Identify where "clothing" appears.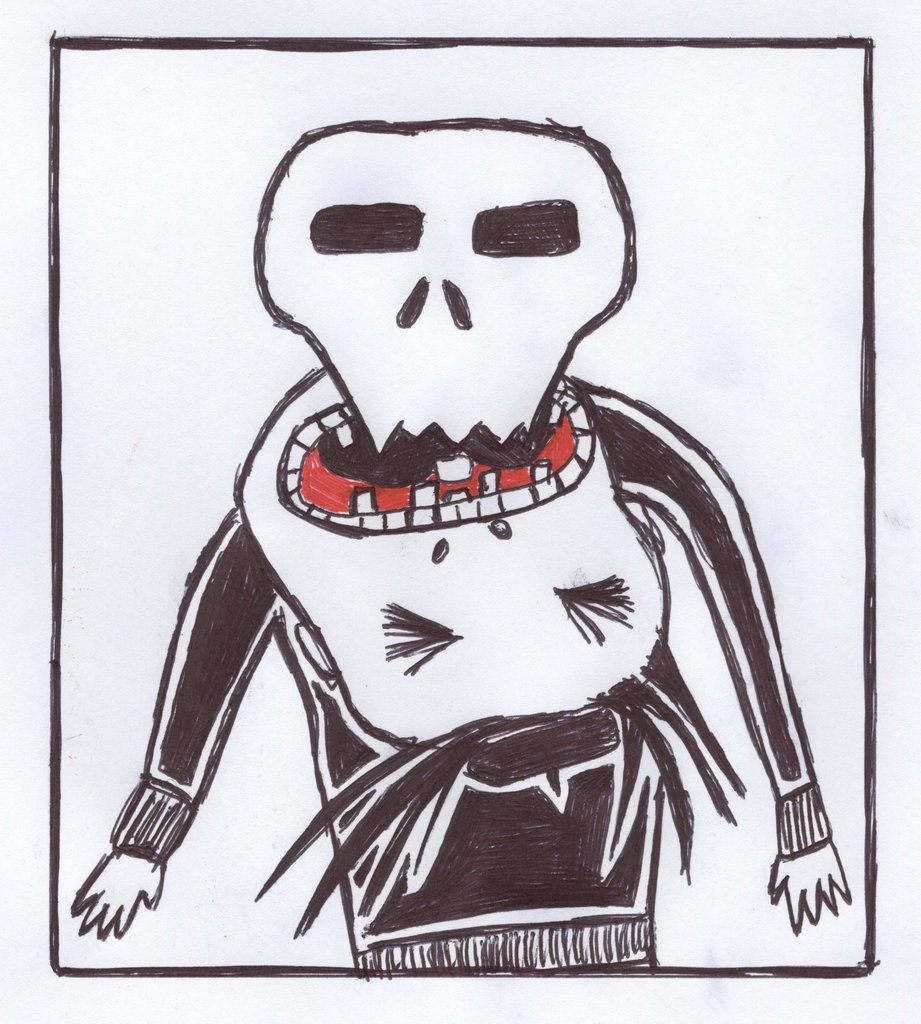
Appears at select_region(93, 358, 874, 1007).
